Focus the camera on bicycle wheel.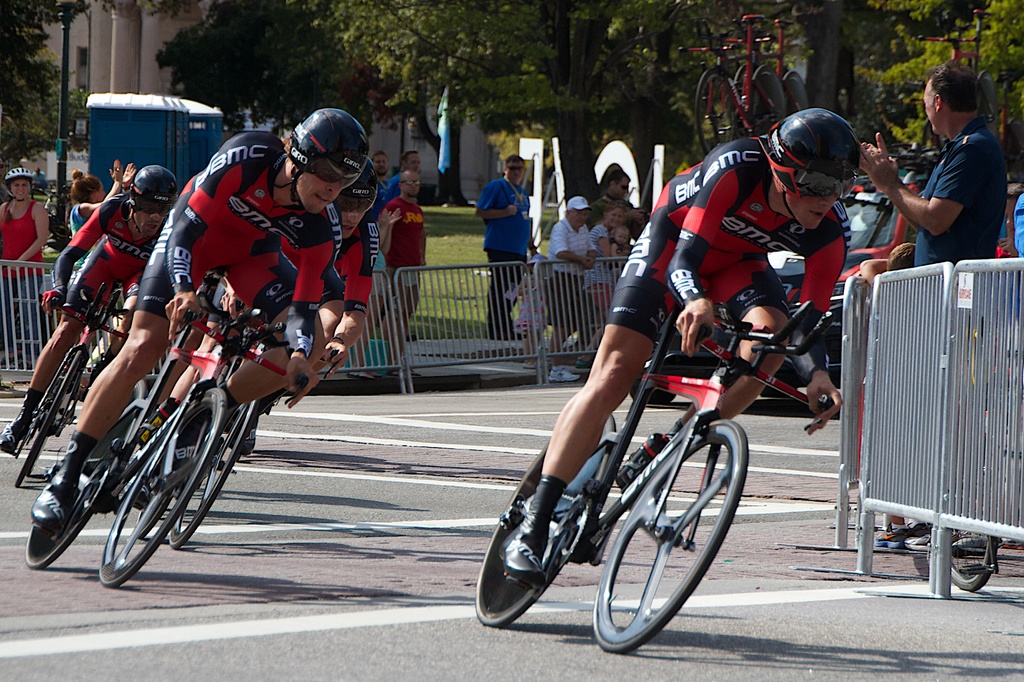
Focus region: x1=100, y1=382, x2=229, y2=592.
